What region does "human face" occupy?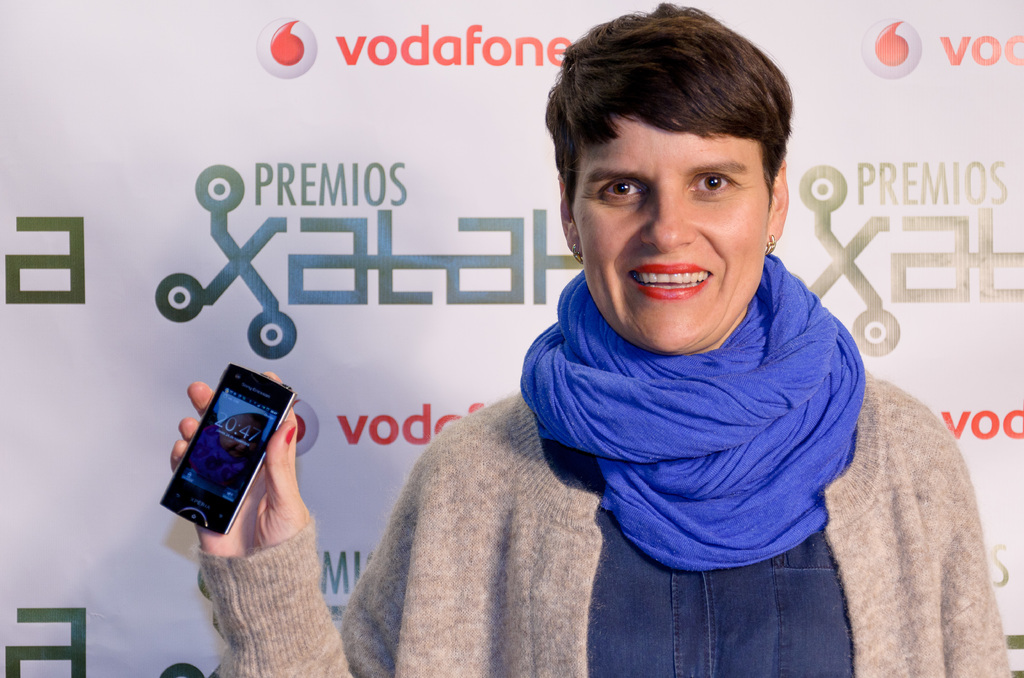
570/113/774/354.
